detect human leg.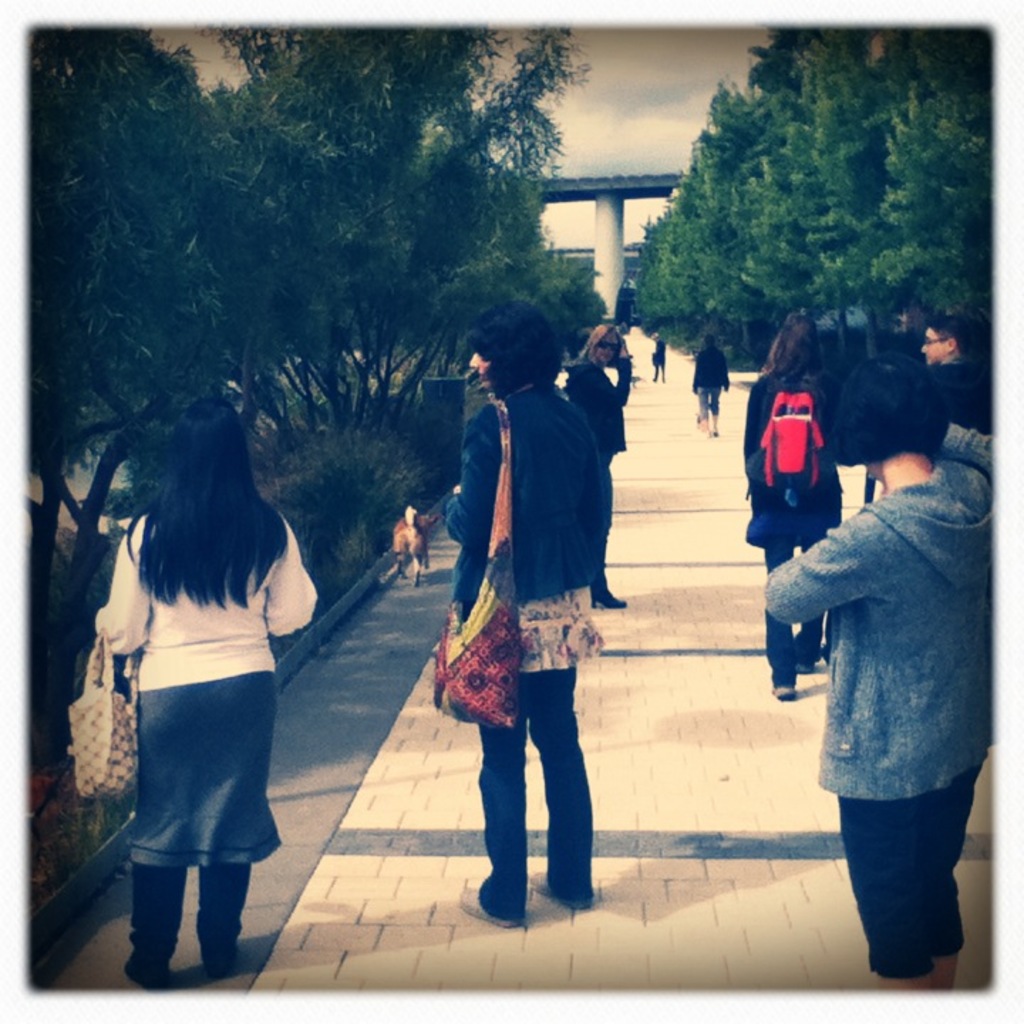
Detected at <bbox>454, 667, 533, 932</bbox>.
